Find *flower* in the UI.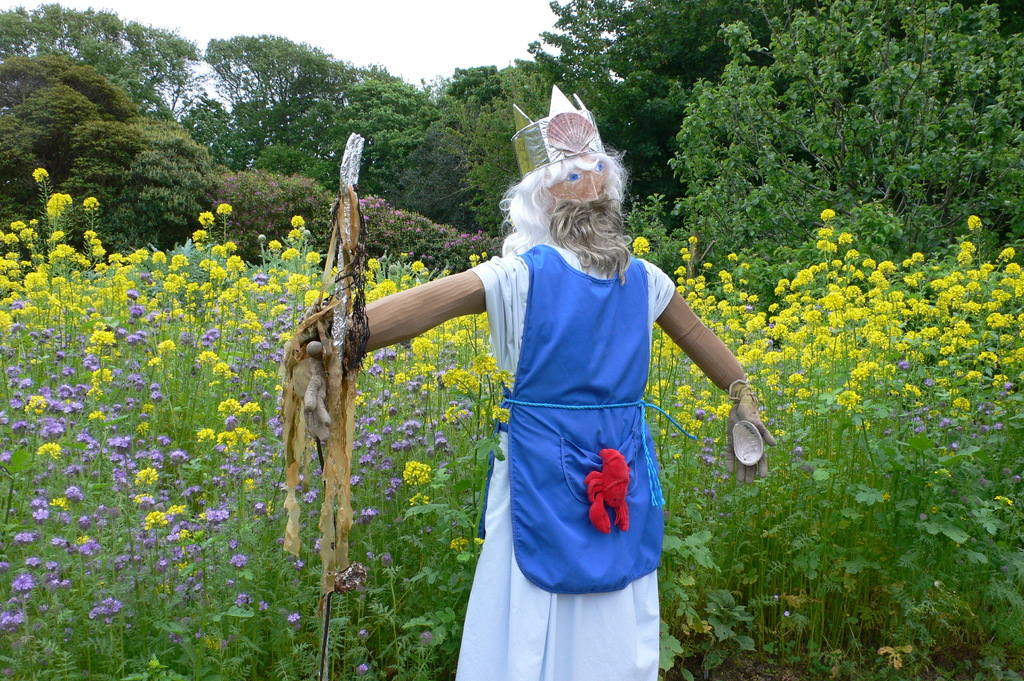
UI element at box=[7, 574, 34, 595].
